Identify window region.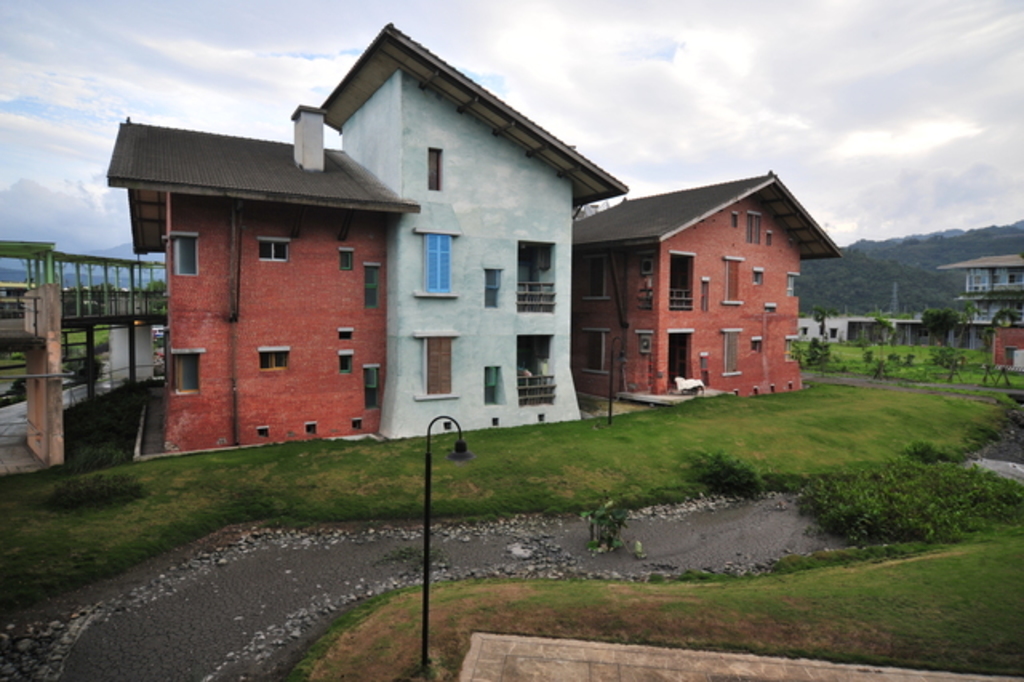
Region: 411, 223, 466, 299.
